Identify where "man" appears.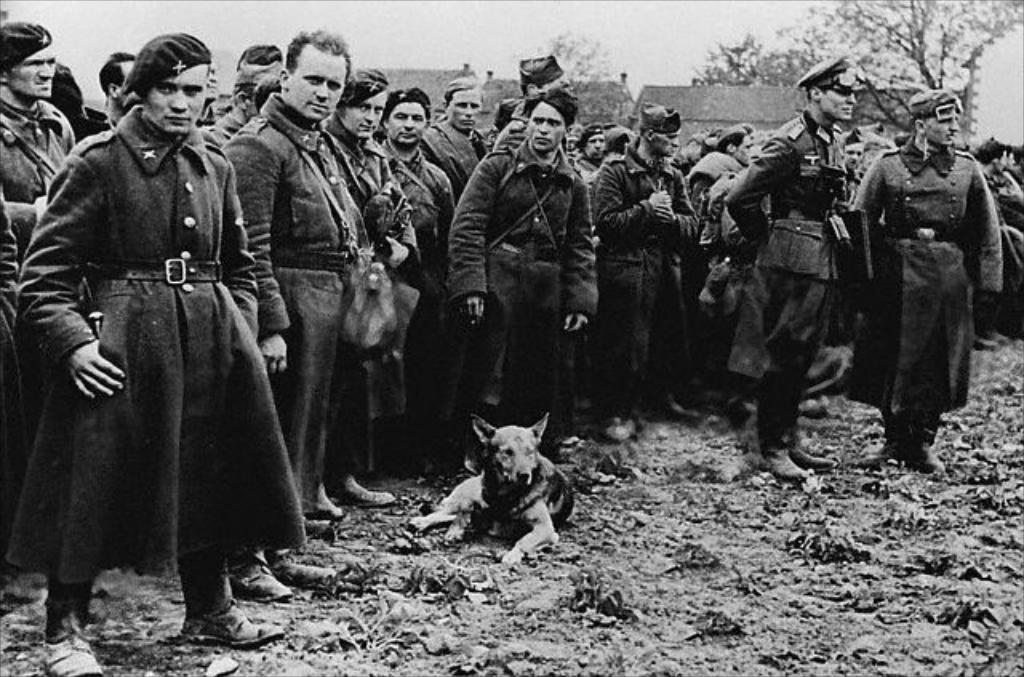
Appears at 1003, 147, 1018, 176.
